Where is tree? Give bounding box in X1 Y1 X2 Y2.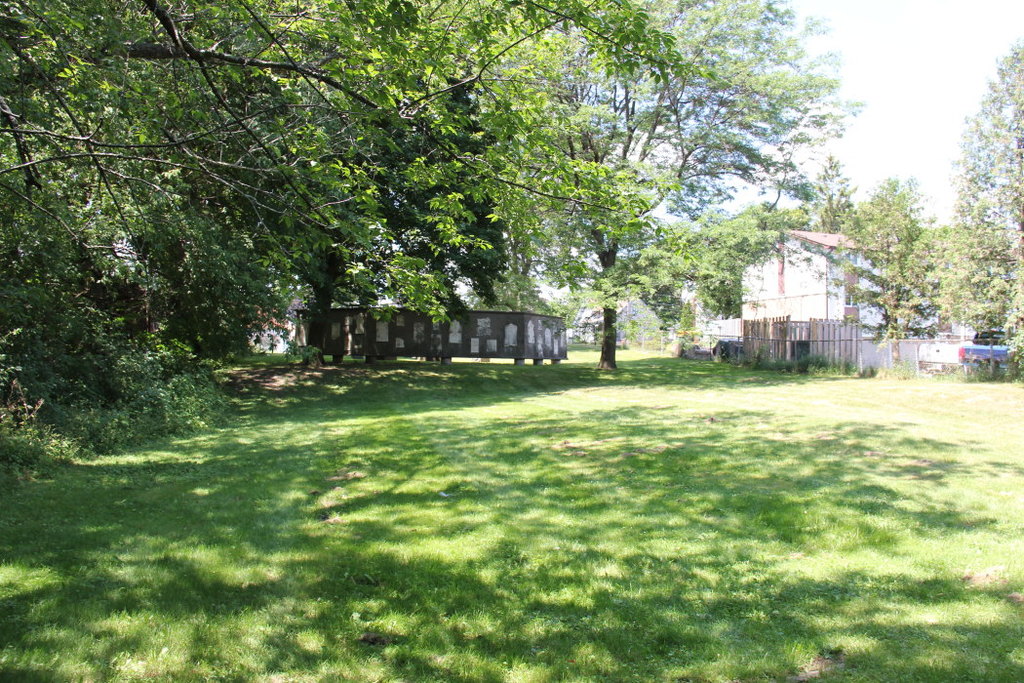
258 8 519 311.
